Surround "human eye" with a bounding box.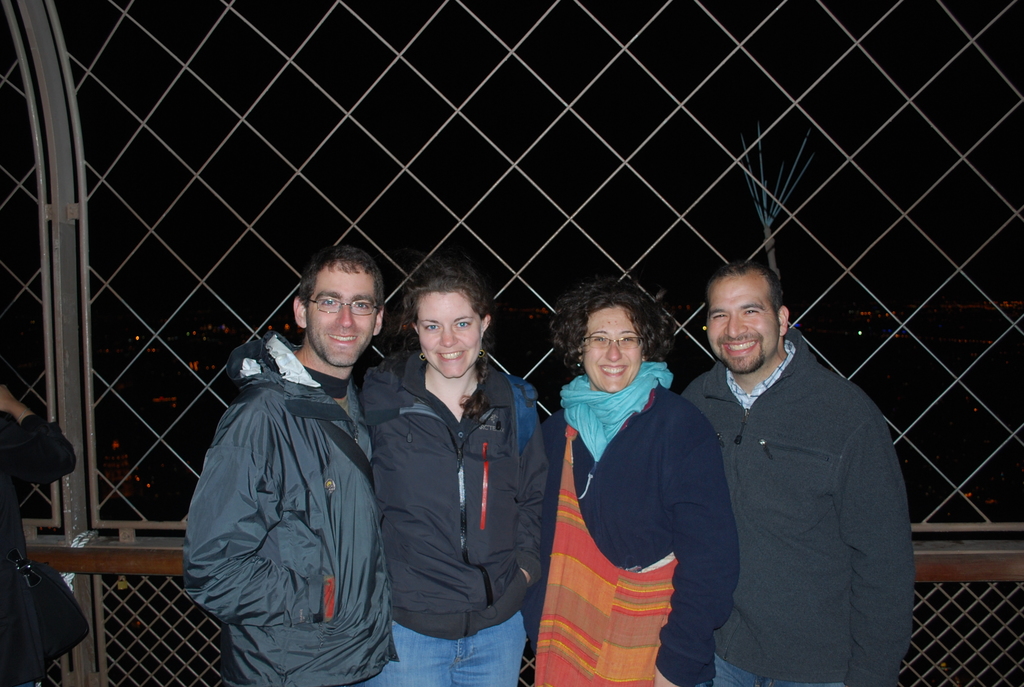
bbox=[426, 324, 440, 336].
